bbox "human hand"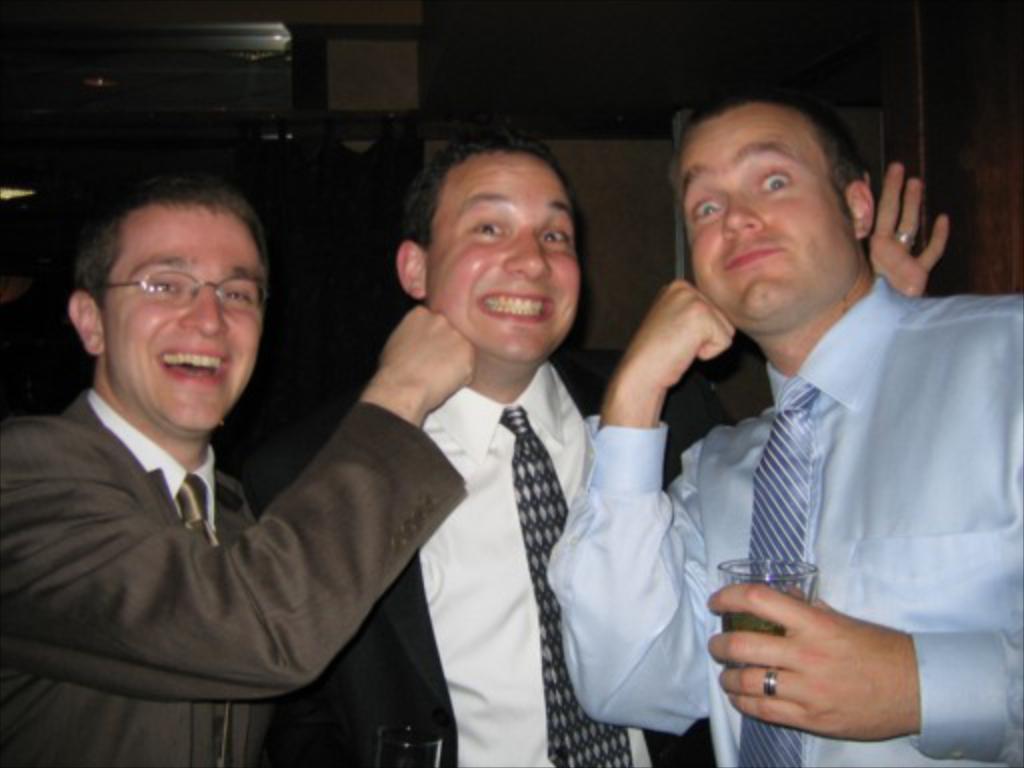
[x1=376, y1=302, x2=480, y2=414]
